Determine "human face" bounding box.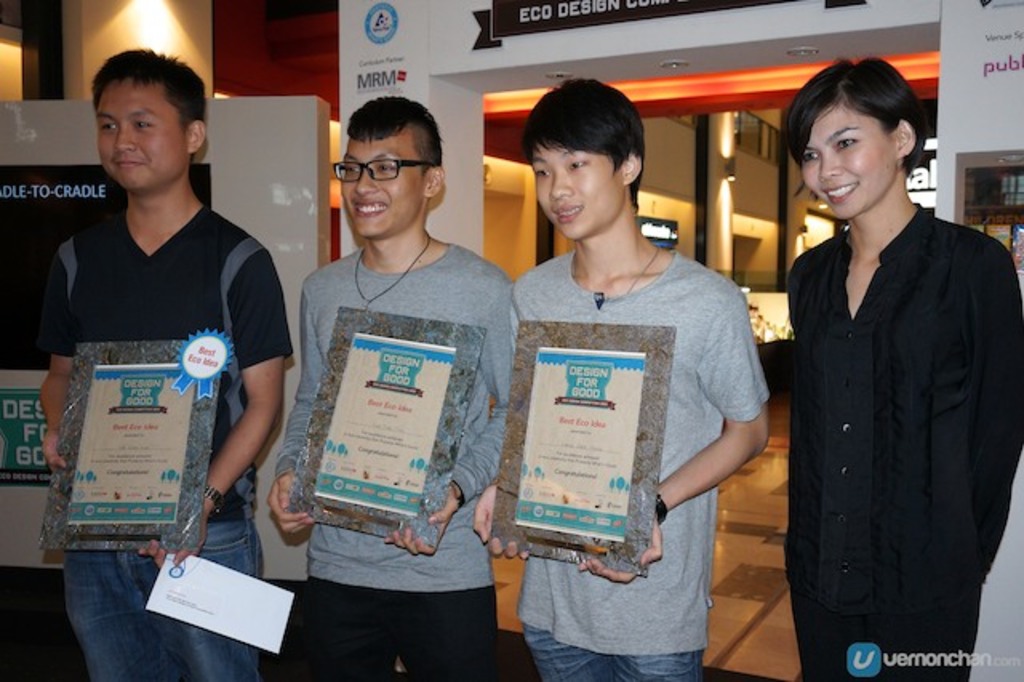
Determined: 94/74/190/199.
